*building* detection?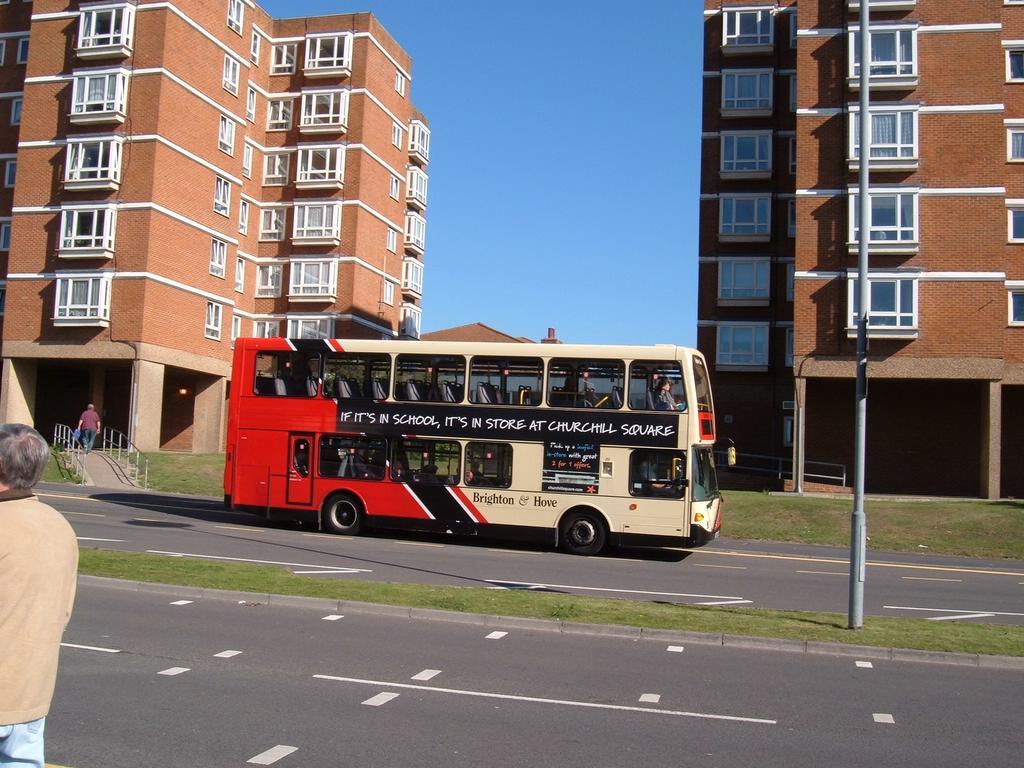
[x1=0, y1=0, x2=428, y2=453]
